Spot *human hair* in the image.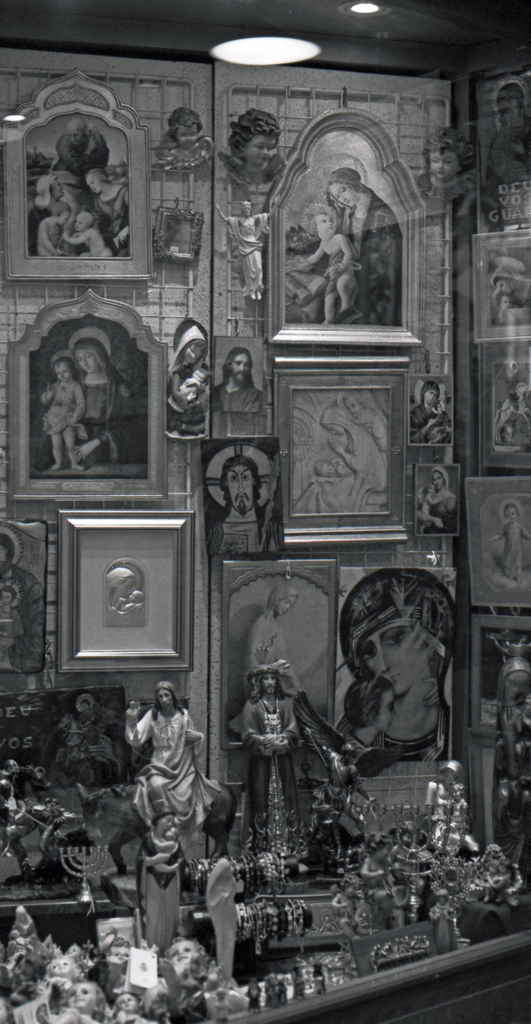
*human hair* found at <bbox>64, 115, 86, 132</bbox>.
